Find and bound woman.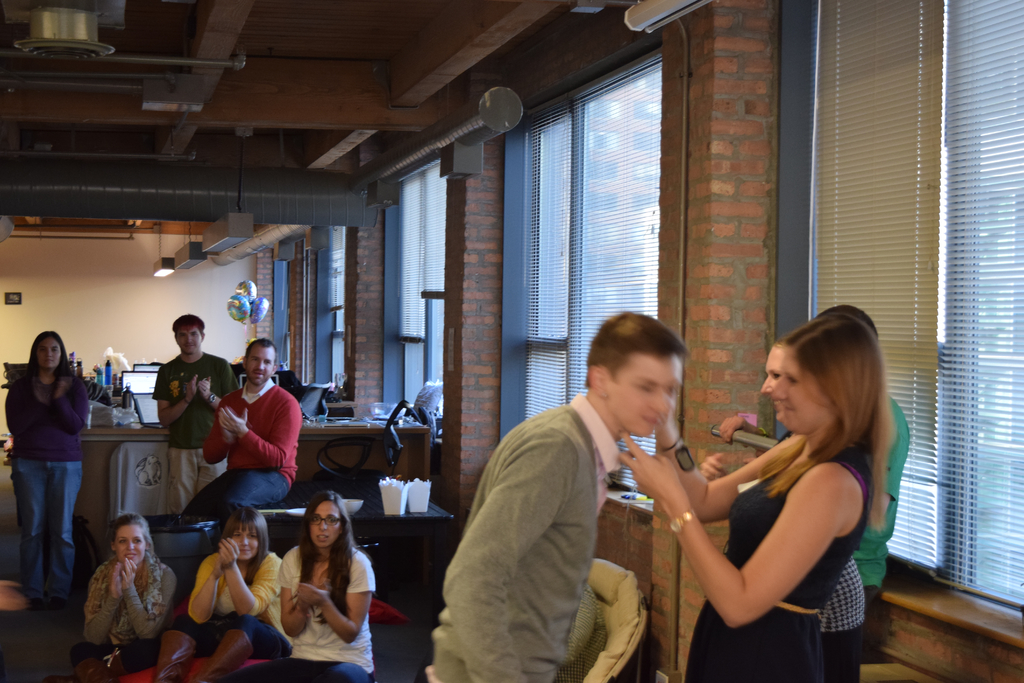
Bound: pyautogui.locateOnScreen(156, 509, 296, 682).
